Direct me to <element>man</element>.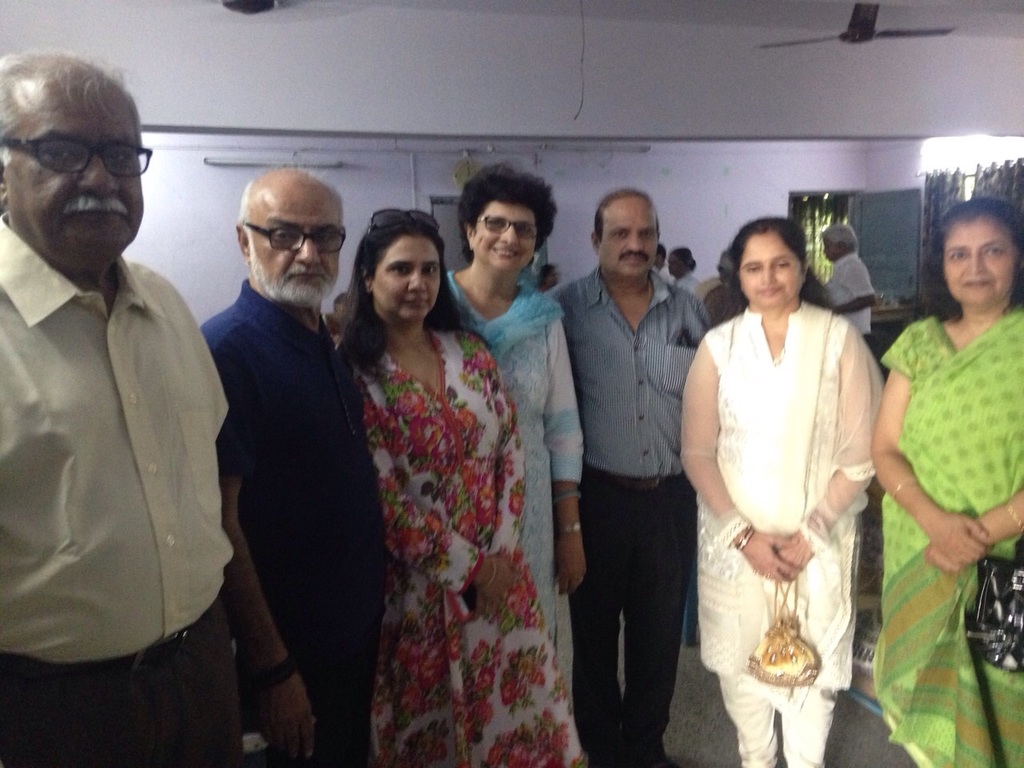
Direction: box=[549, 185, 718, 767].
